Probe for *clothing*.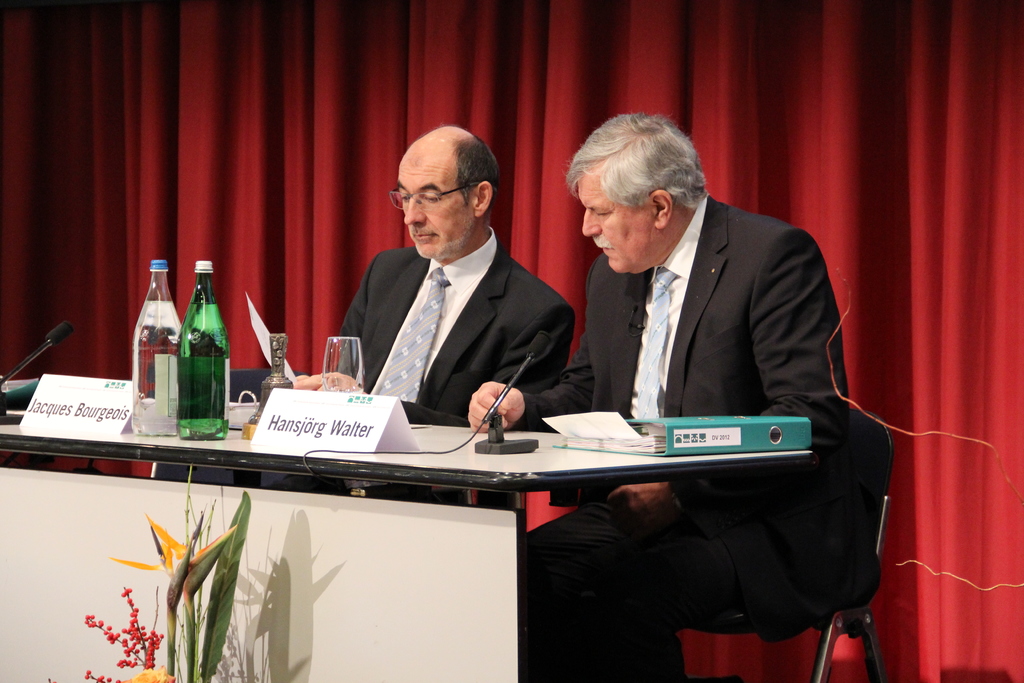
Probe result: rect(522, 196, 853, 682).
